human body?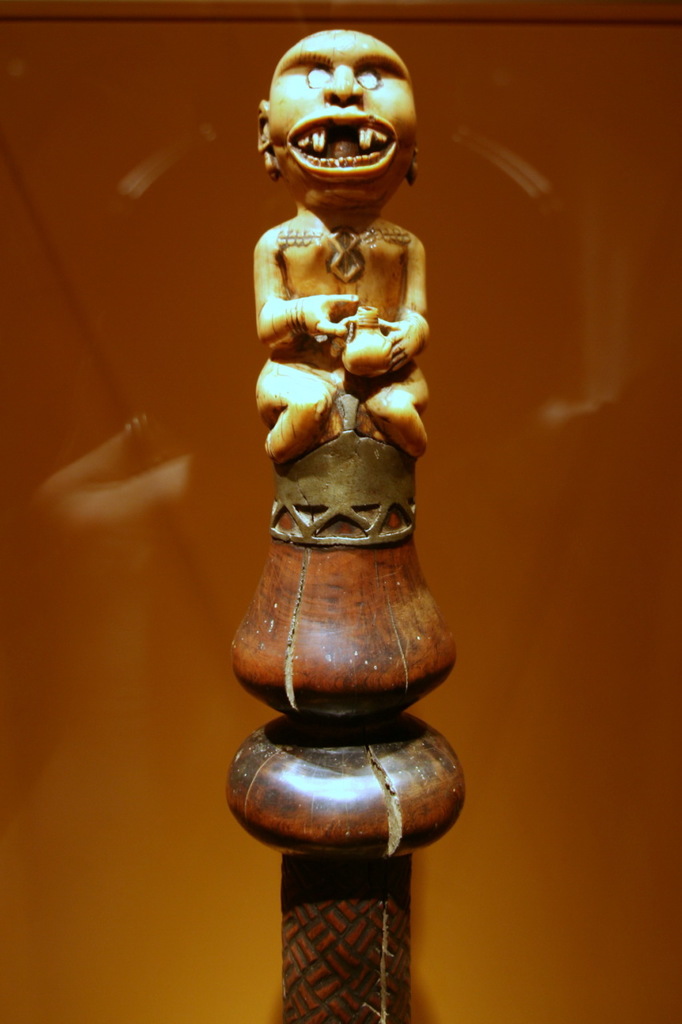
BBox(257, 209, 432, 464)
